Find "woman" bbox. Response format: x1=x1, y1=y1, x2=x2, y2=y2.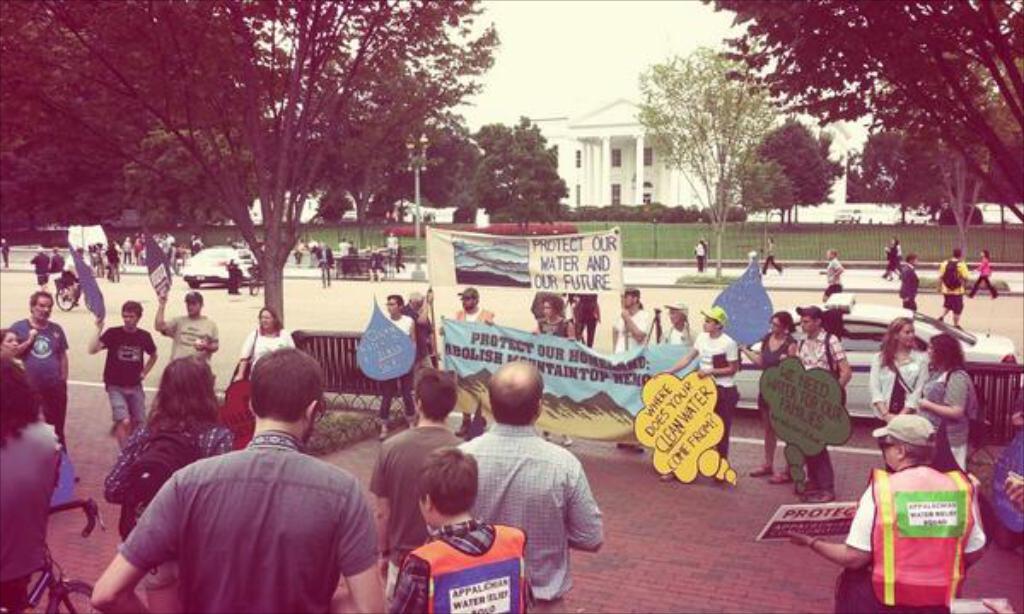
x1=911, y1=327, x2=975, y2=474.
